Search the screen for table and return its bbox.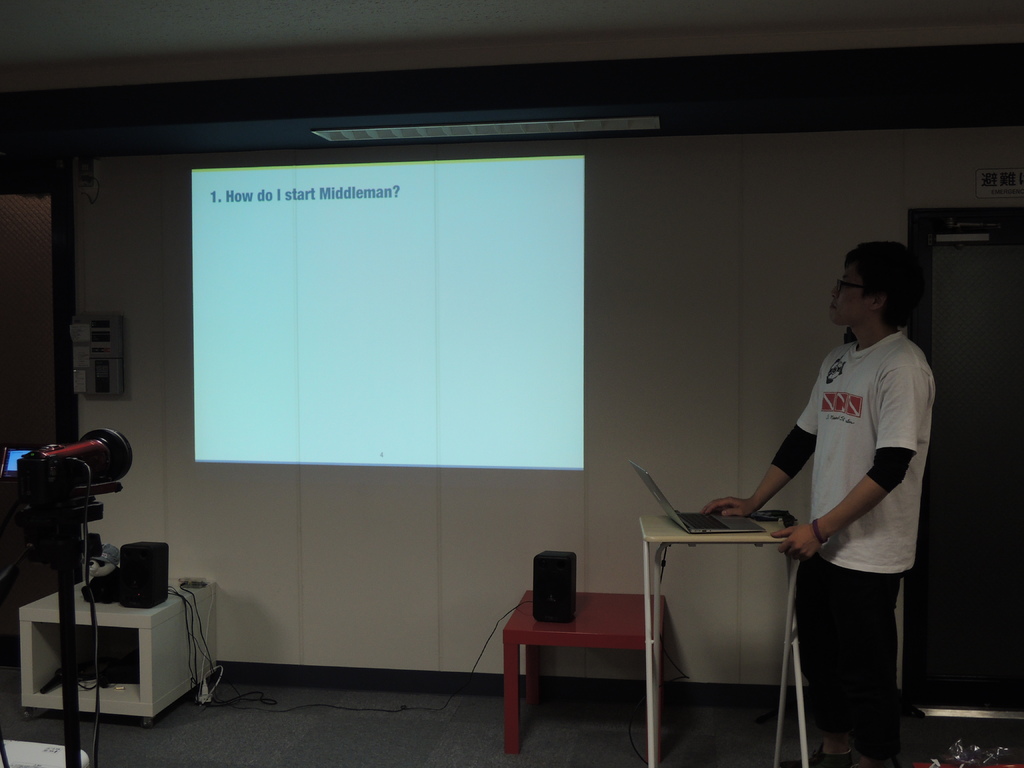
Found: Rect(633, 509, 822, 759).
